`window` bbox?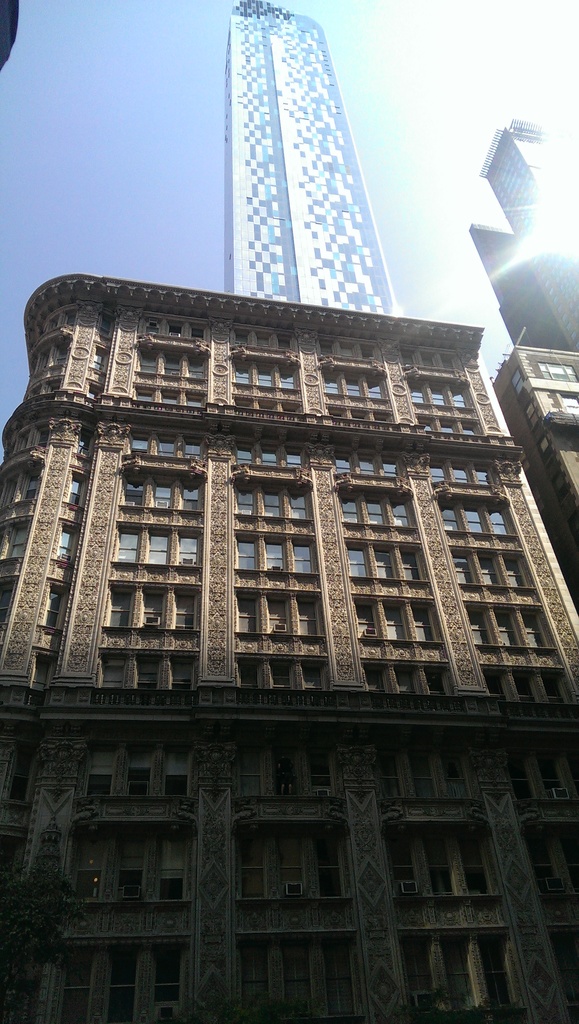
<box>98,657,196,691</box>
